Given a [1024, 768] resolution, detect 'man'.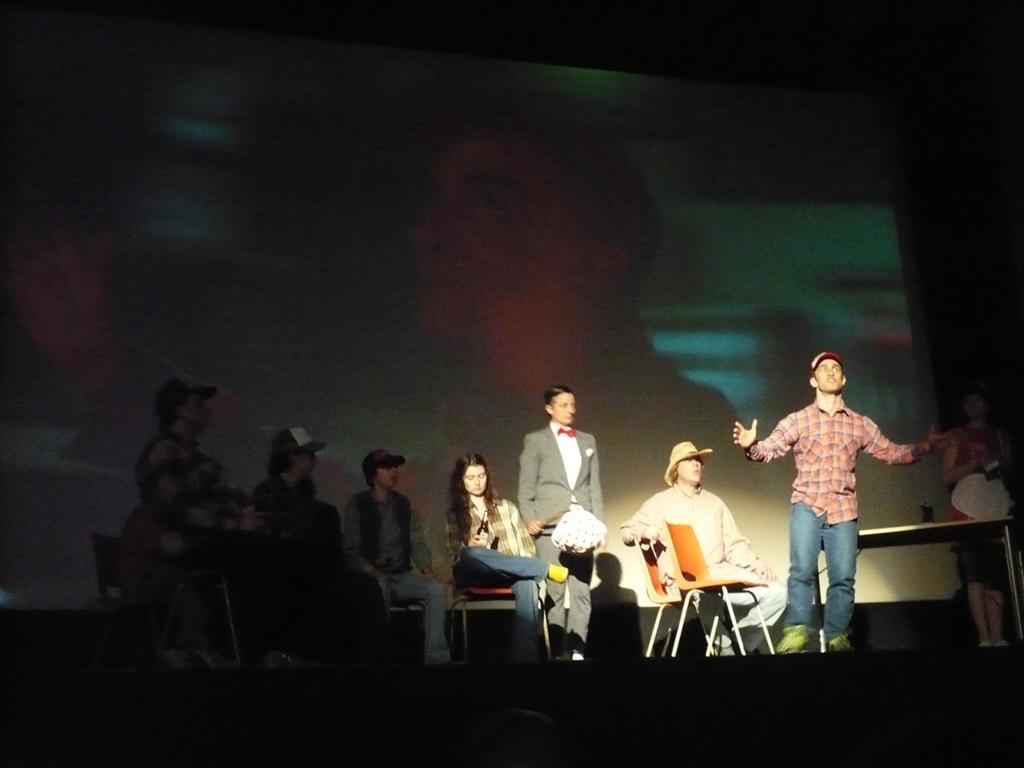
{"left": 516, "top": 384, "right": 604, "bottom": 661}.
